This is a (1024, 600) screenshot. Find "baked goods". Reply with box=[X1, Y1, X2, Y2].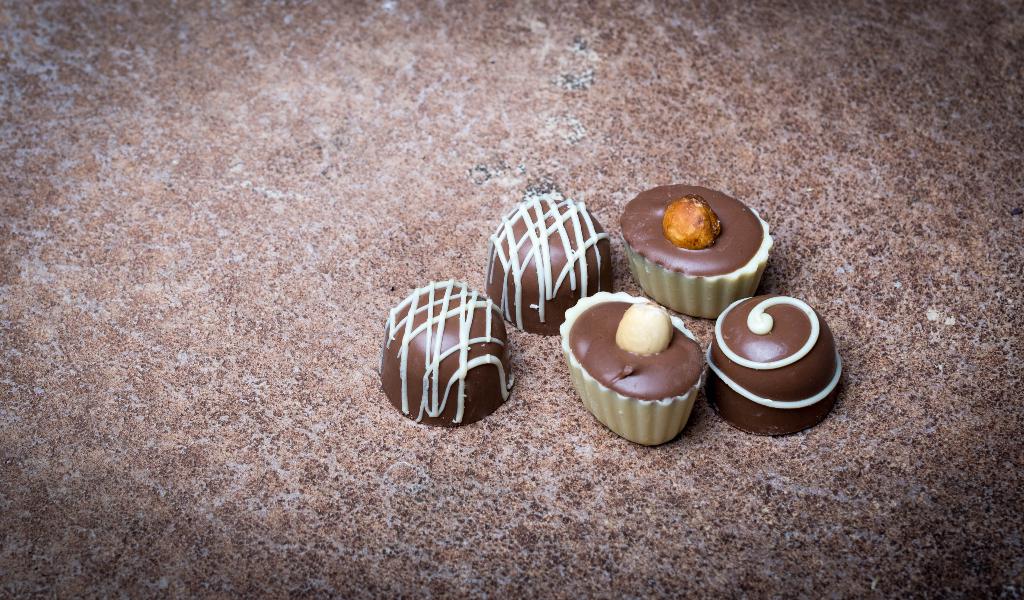
box=[611, 184, 778, 320].
